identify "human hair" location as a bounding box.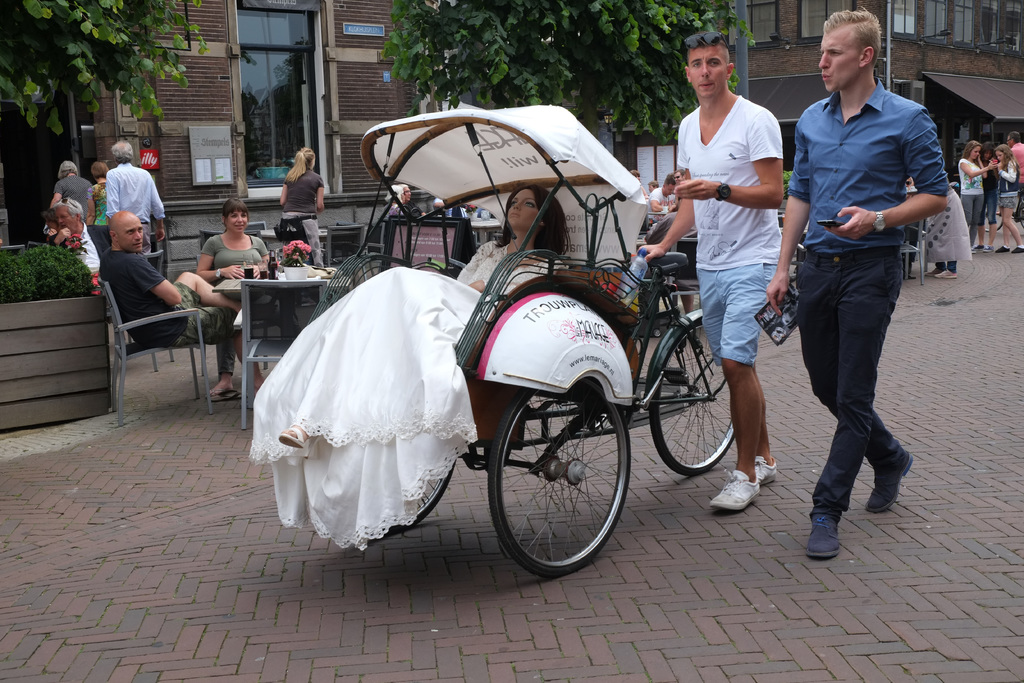
Rect(1007, 131, 1021, 140).
